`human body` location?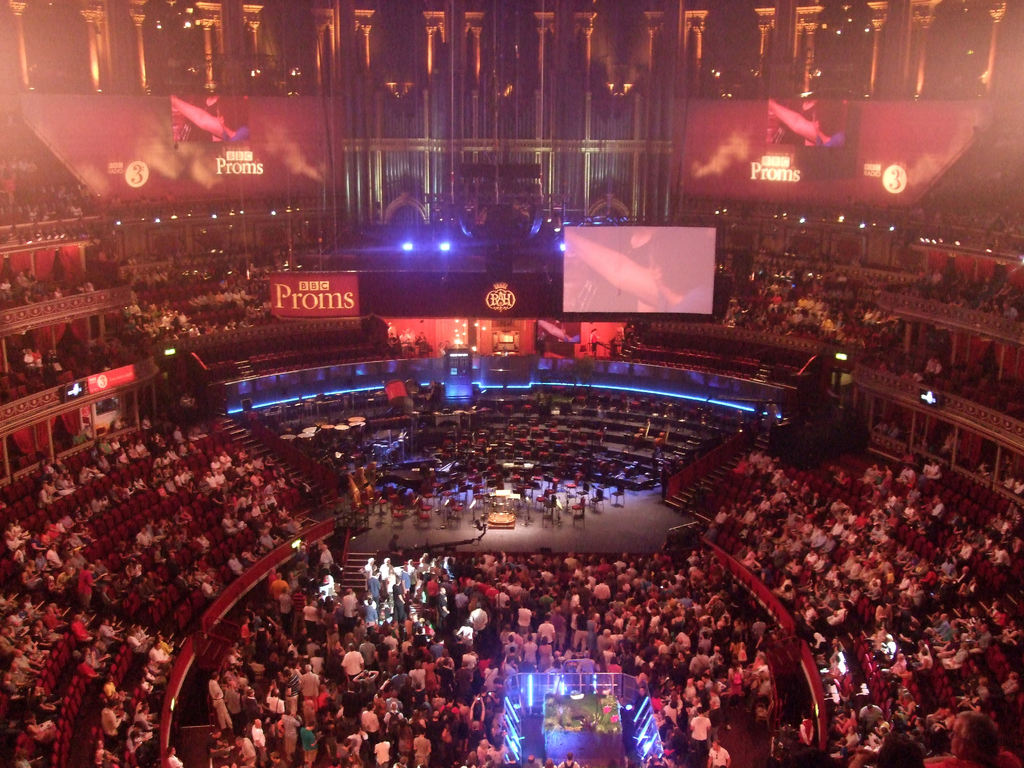
[12,271,26,294]
